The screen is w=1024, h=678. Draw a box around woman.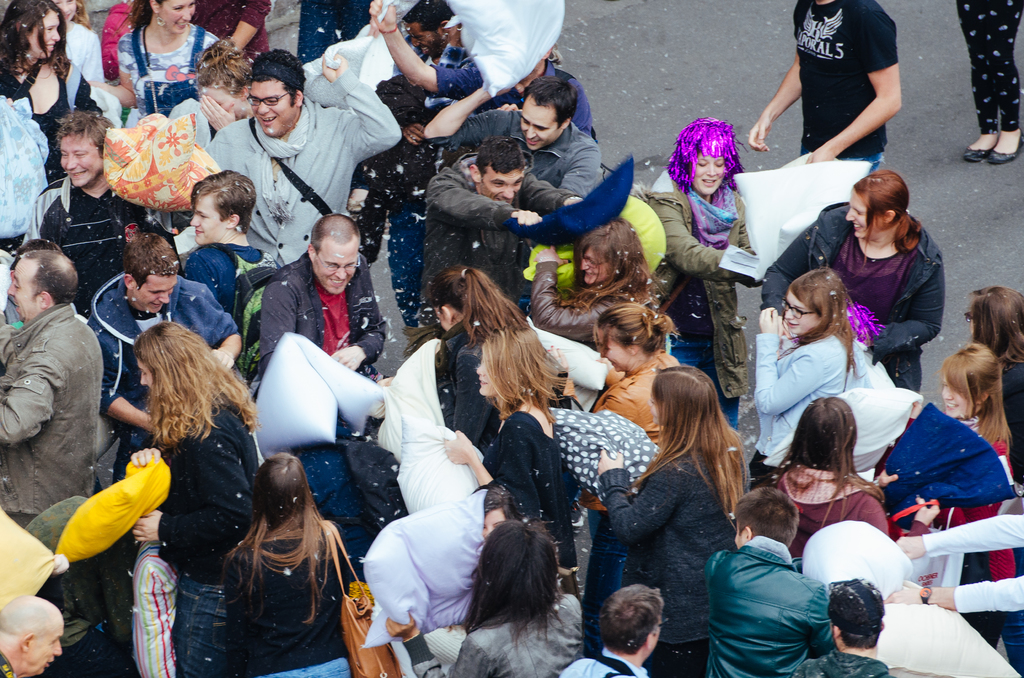
region(746, 269, 870, 490).
